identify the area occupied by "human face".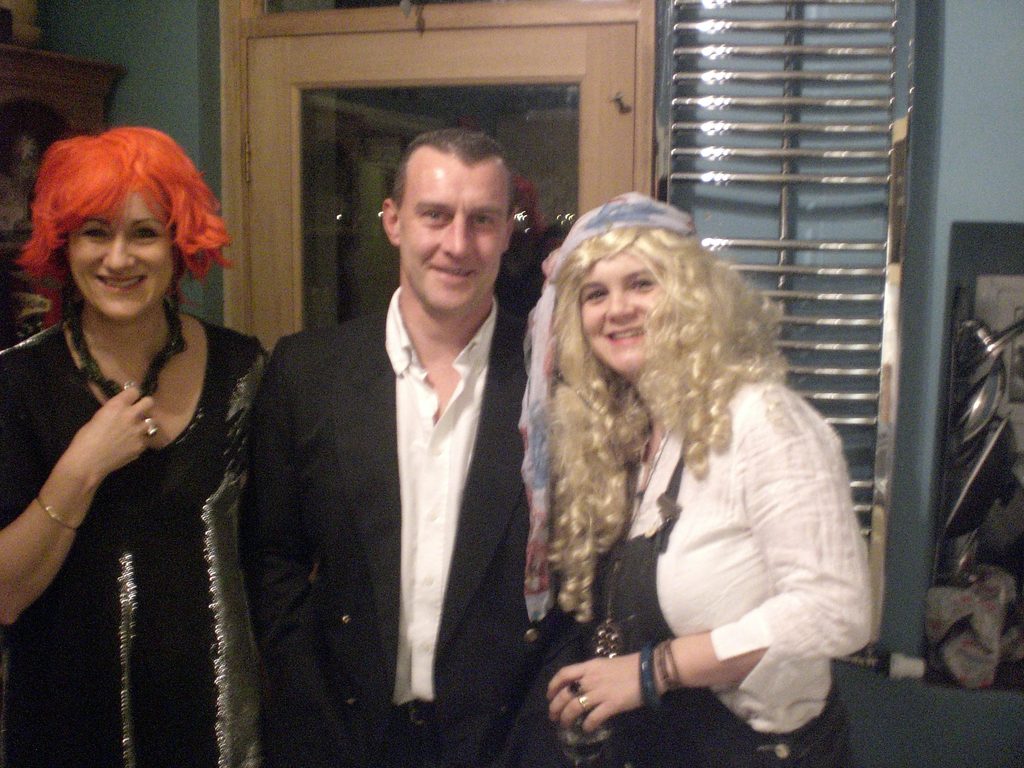
Area: BBox(579, 252, 662, 374).
